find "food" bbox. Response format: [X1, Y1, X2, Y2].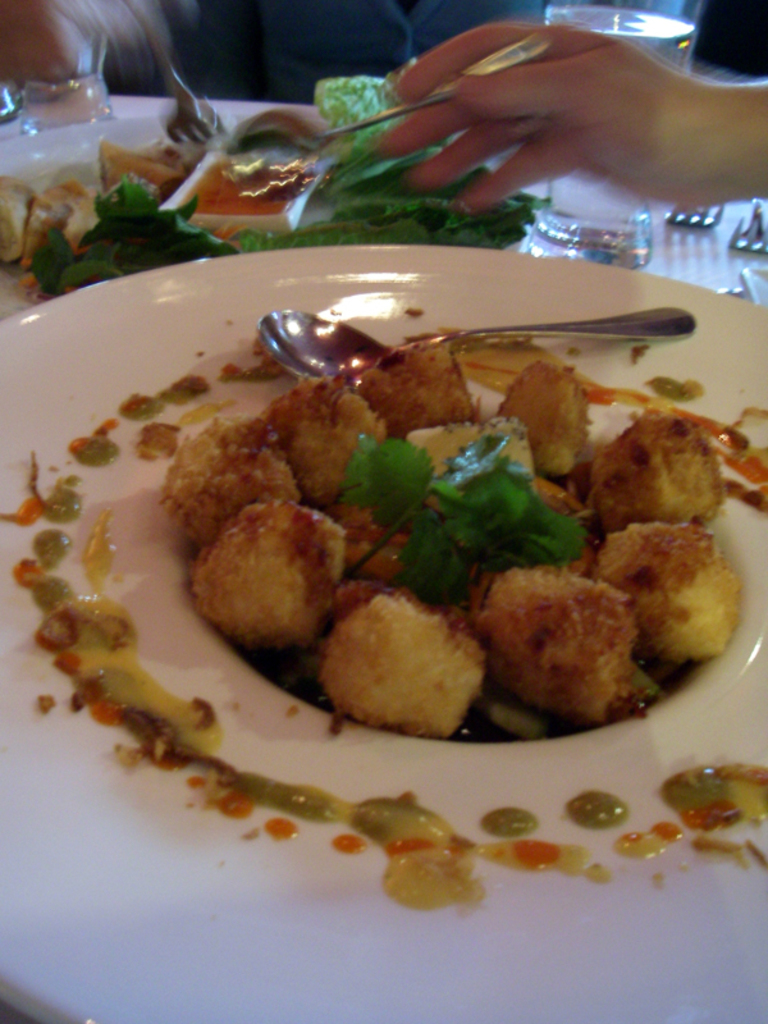
[0, 76, 550, 308].
